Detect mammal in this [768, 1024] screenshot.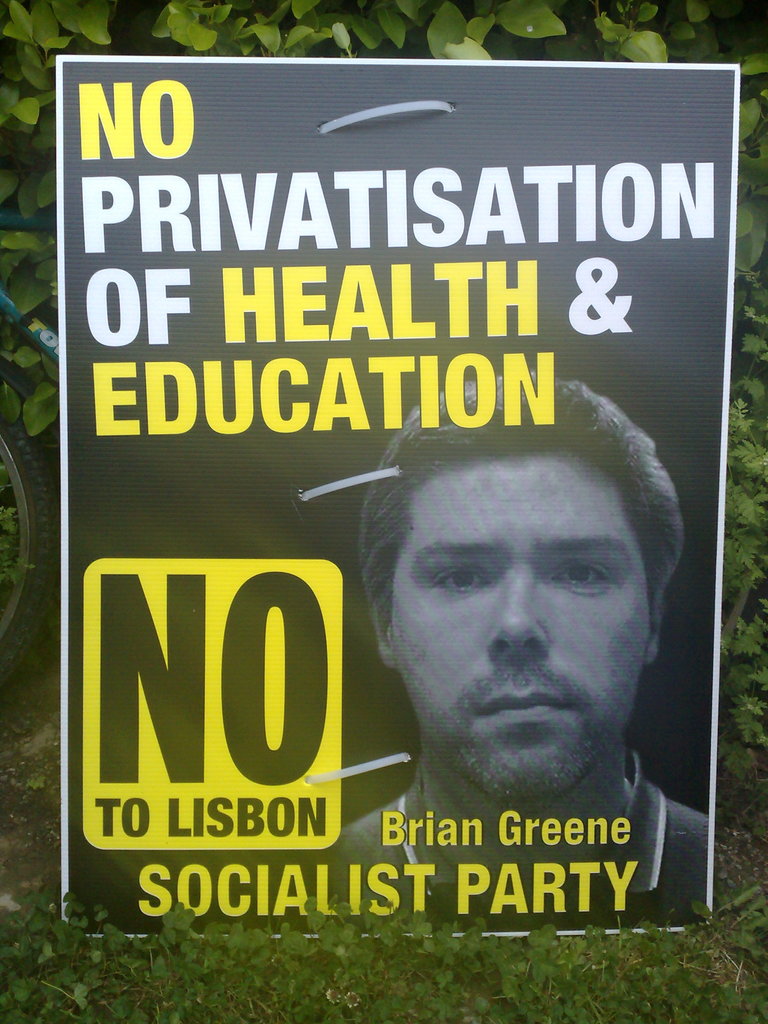
Detection: crop(314, 408, 723, 868).
